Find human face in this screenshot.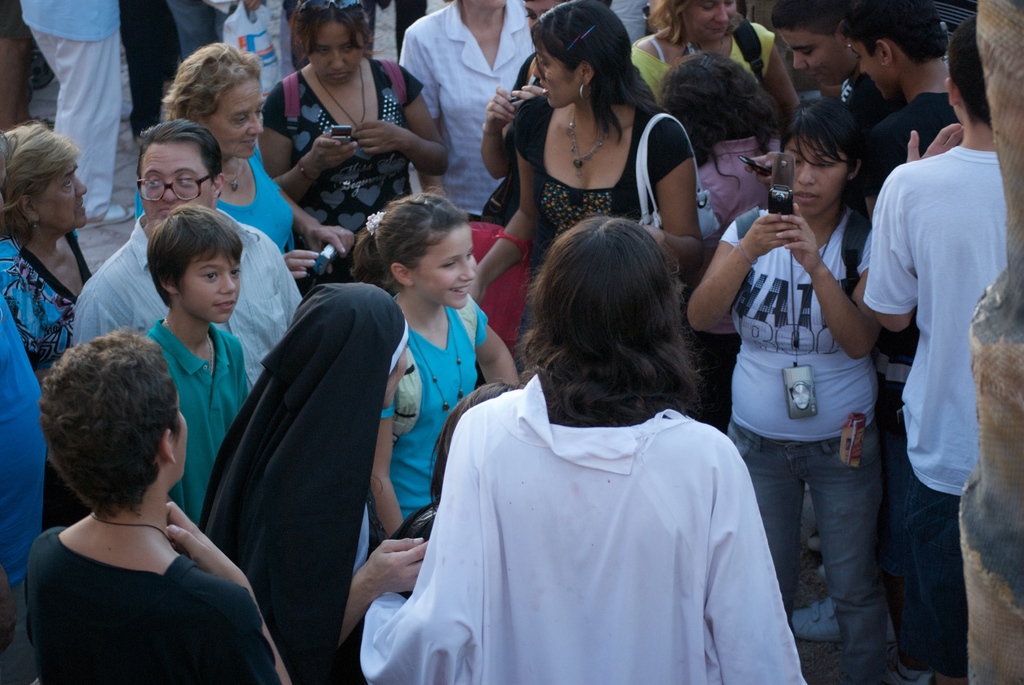
The bounding box for human face is Rect(172, 392, 189, 479).
